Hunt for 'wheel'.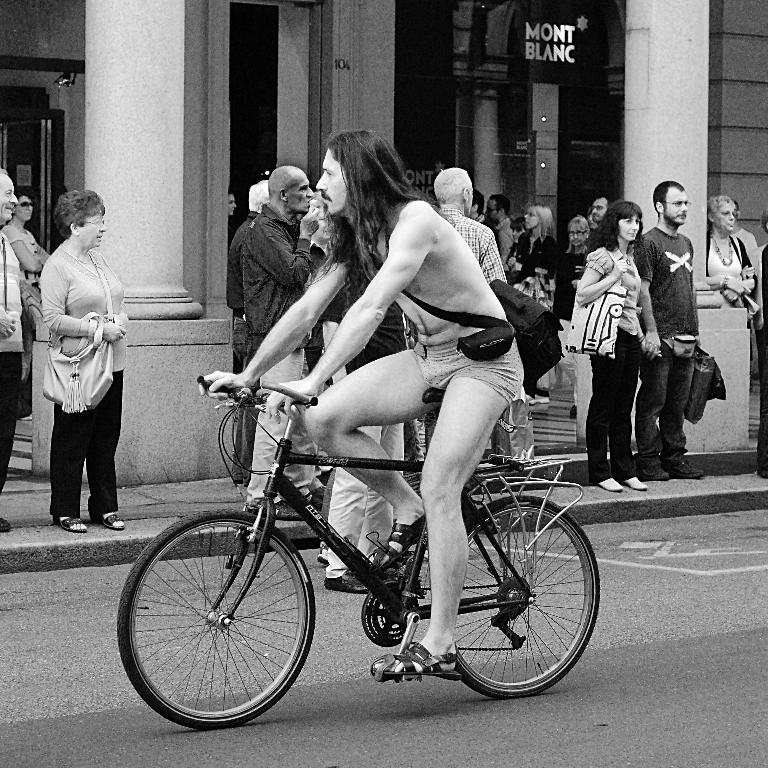
Hunted down at 146, 526, 314, 727.
